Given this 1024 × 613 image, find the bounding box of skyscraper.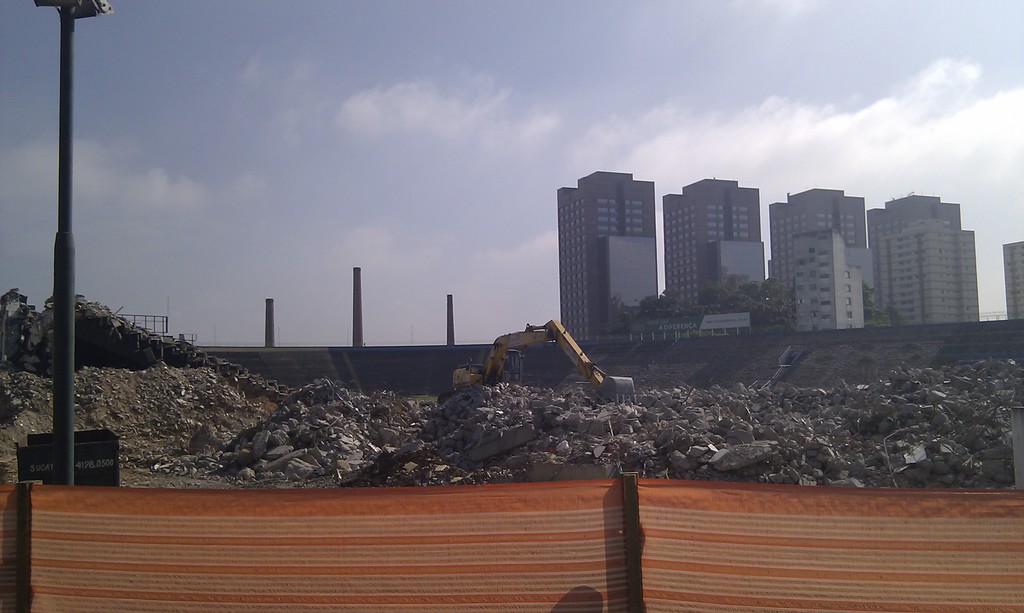
<bbox>878, 180, 988, 340</bbox>.
